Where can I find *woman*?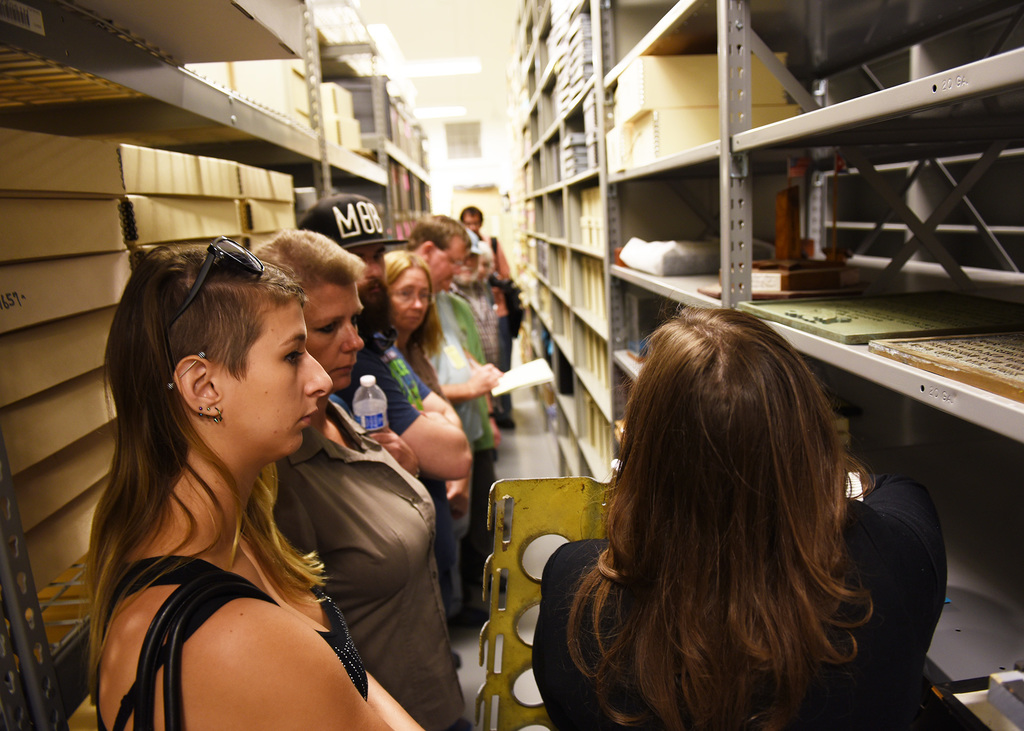
You can find it at <box>530,307,950,730</box>.
